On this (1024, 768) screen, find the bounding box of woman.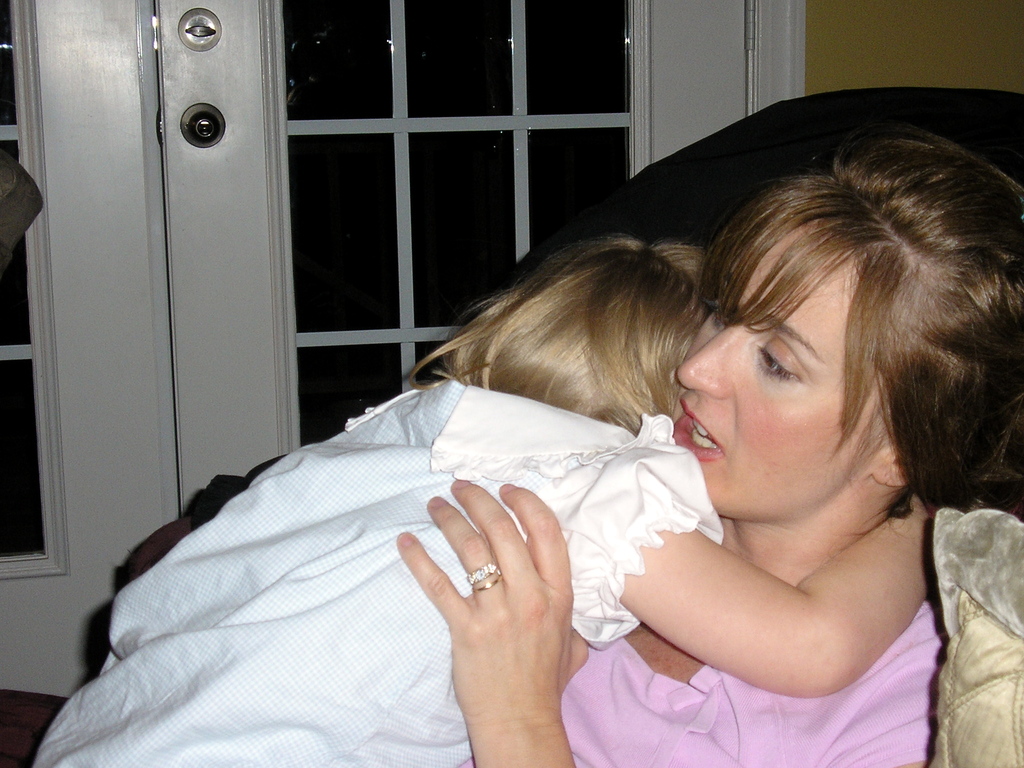
Bounding box: l=462, t=121, r=964, b=767.
